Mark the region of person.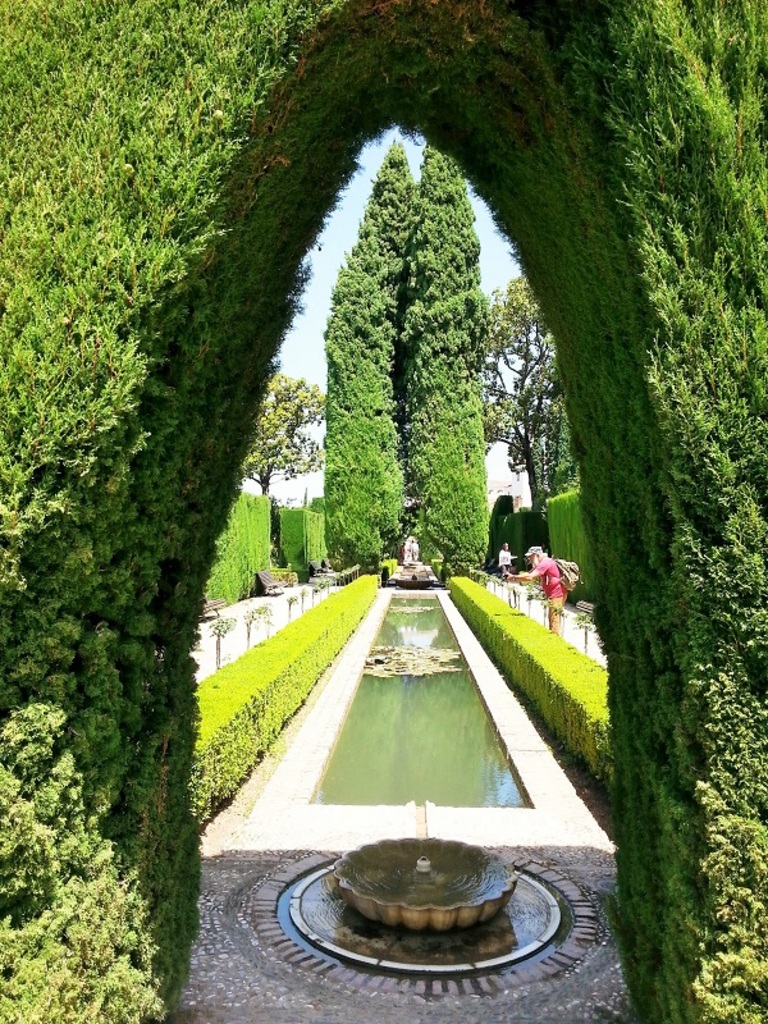
Region: bbox(494, 540, 511, 581).
